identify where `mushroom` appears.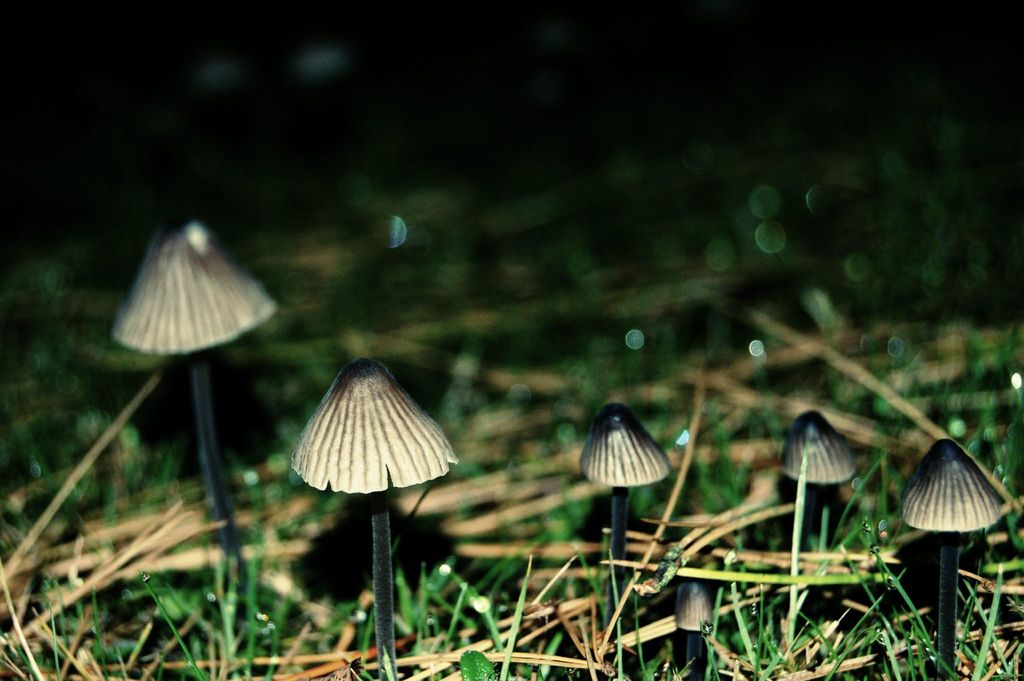
Appears at bbox=[579, 399, 678, 657].
